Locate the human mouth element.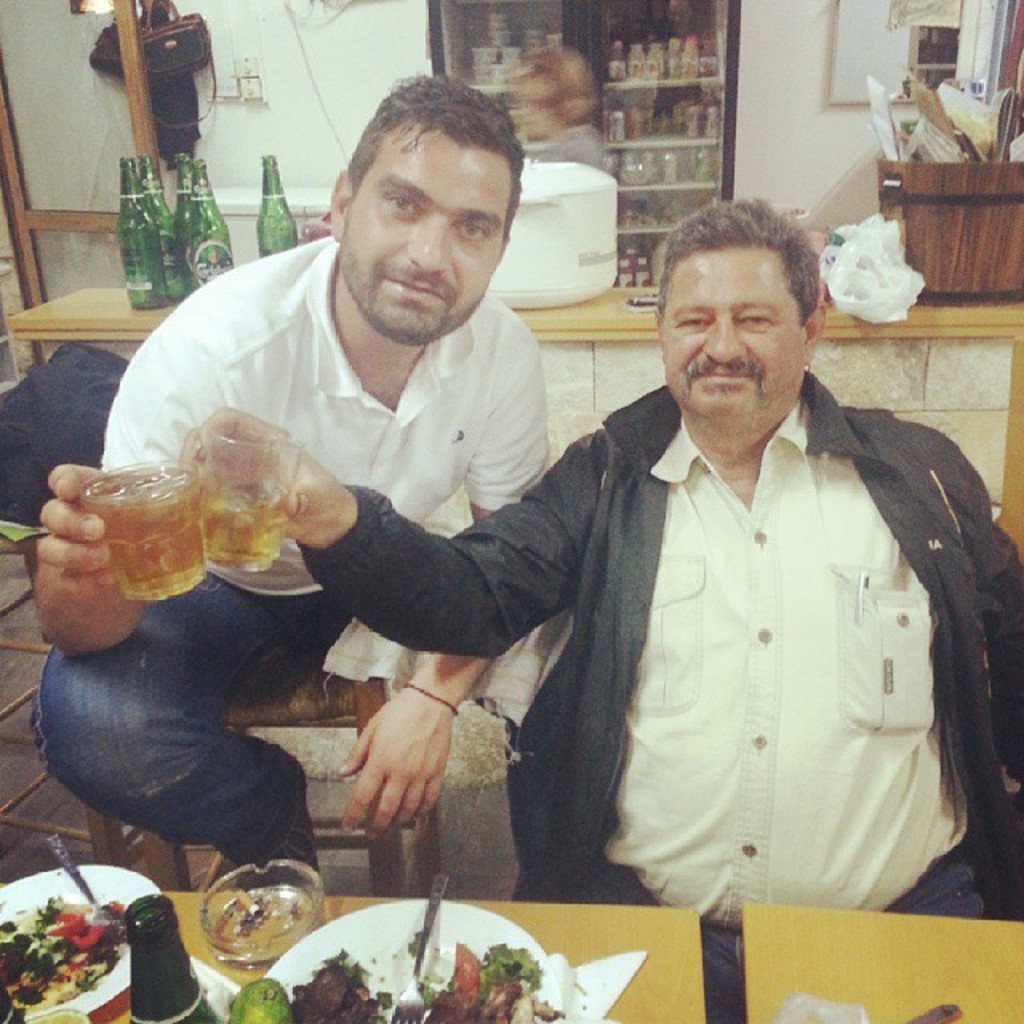
Element bbox: bbox(693, 370, 755, 389).
